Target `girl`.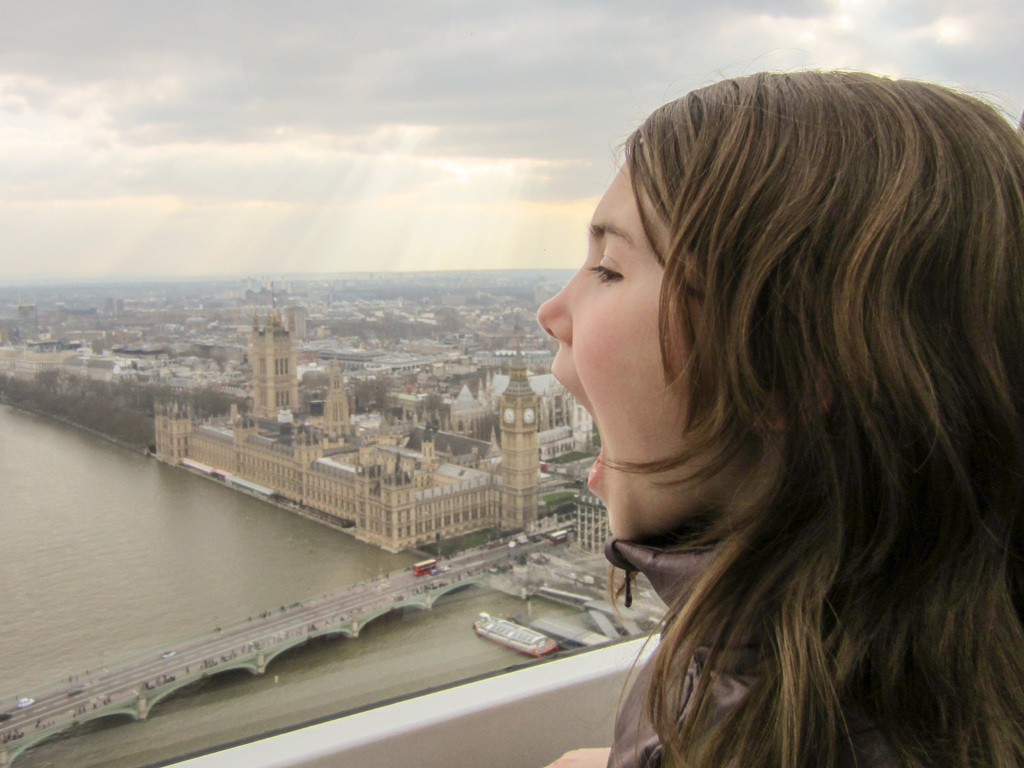
Target region: bbox=(543, 53, 1023, 767).
